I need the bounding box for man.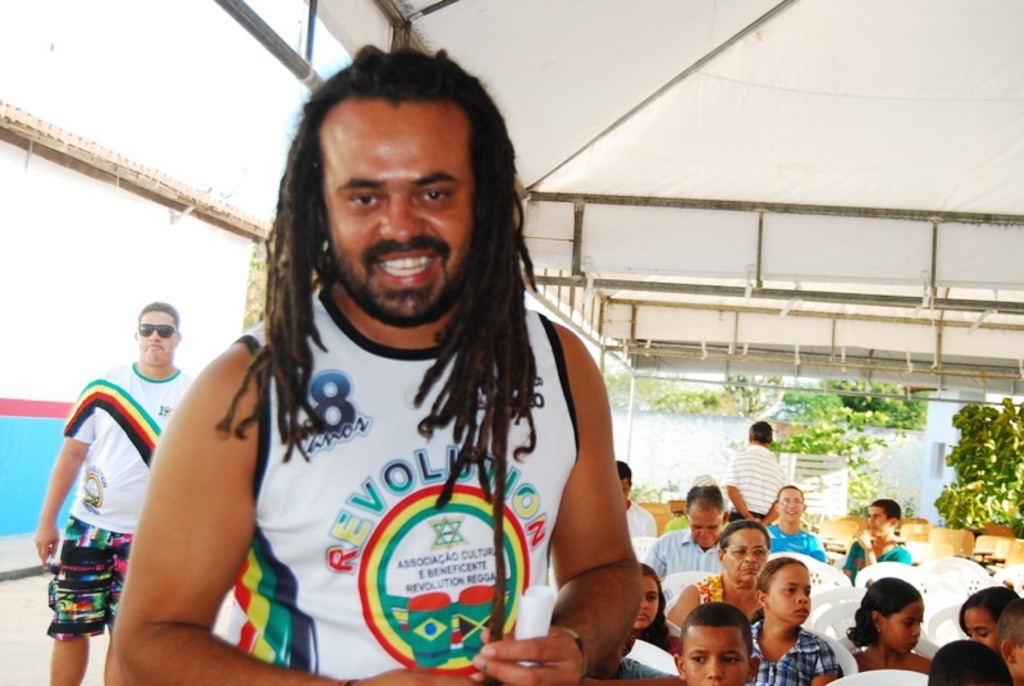
Here it is: Rect(31, 299, 192, 685).
